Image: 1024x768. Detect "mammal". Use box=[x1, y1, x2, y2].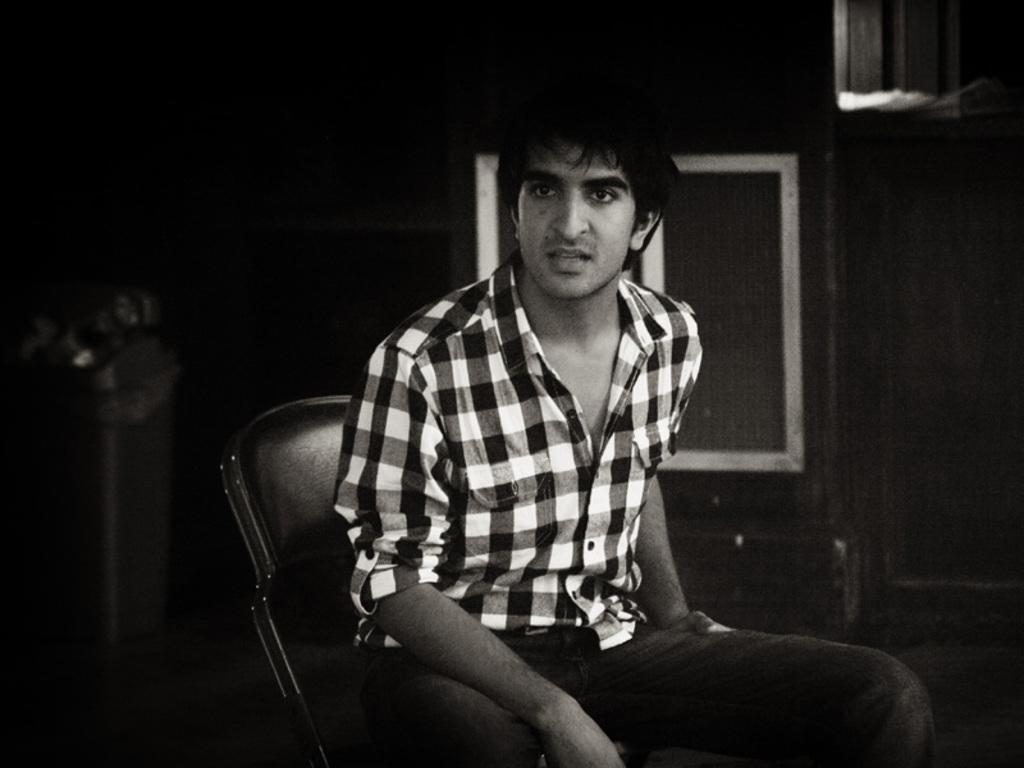
box=[320, 55, 922, 748].
